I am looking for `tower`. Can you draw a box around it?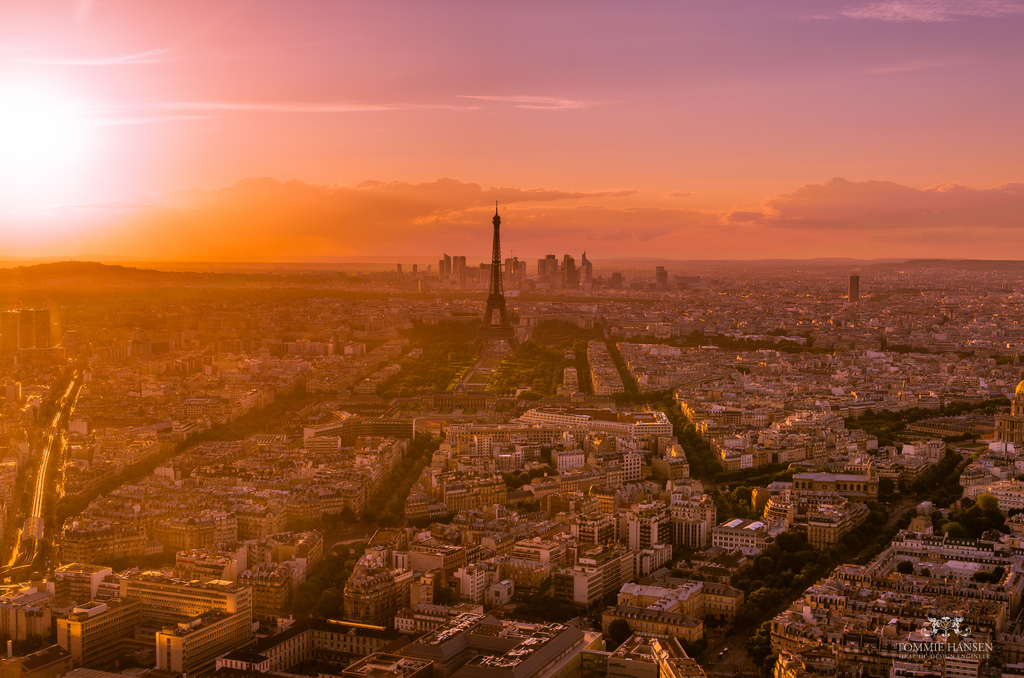
Sure, the bounding box is 556,254,580,288.
